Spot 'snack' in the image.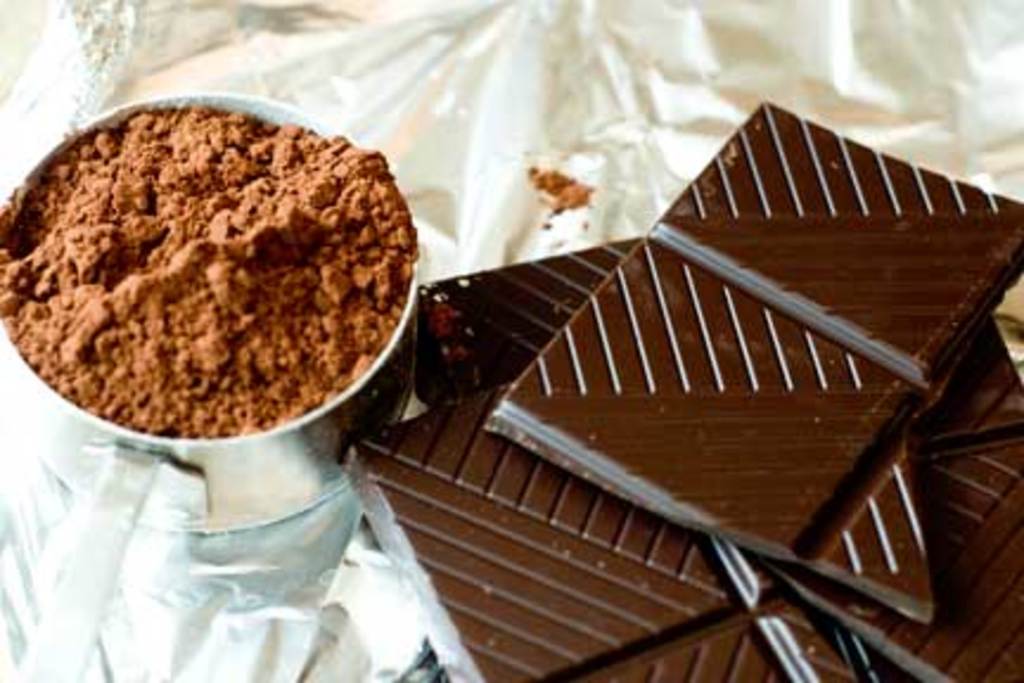
'snack' found at 481,97,1022,617.
